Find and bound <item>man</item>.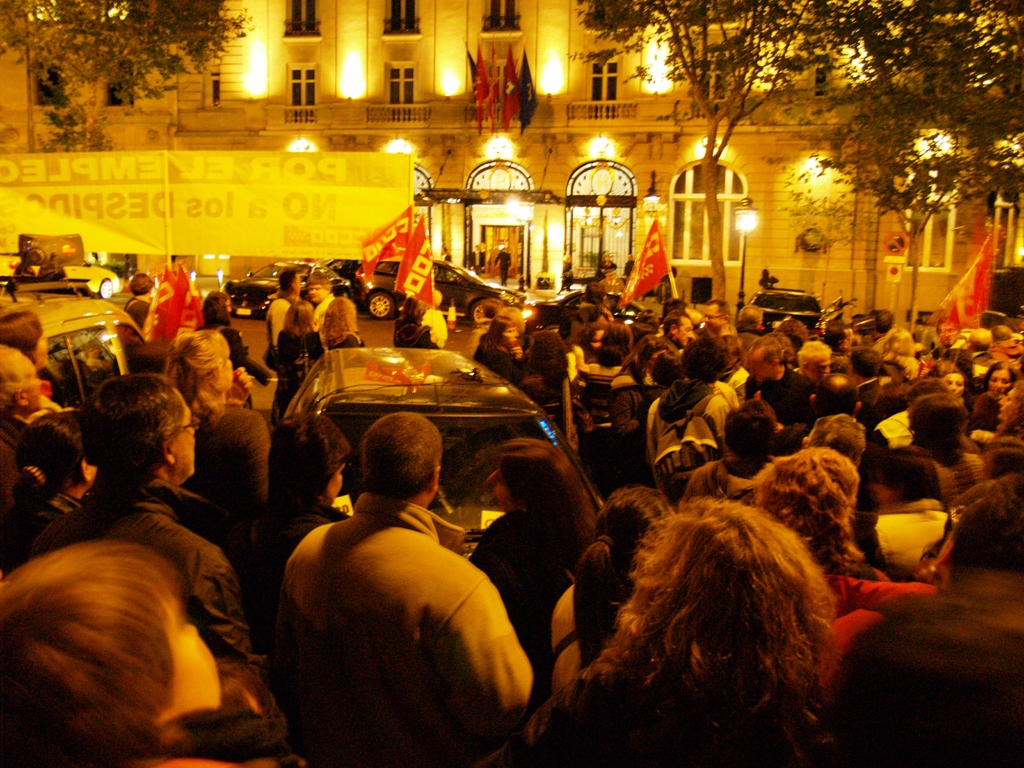
Bound: crop(29, 362, 268, 675).
